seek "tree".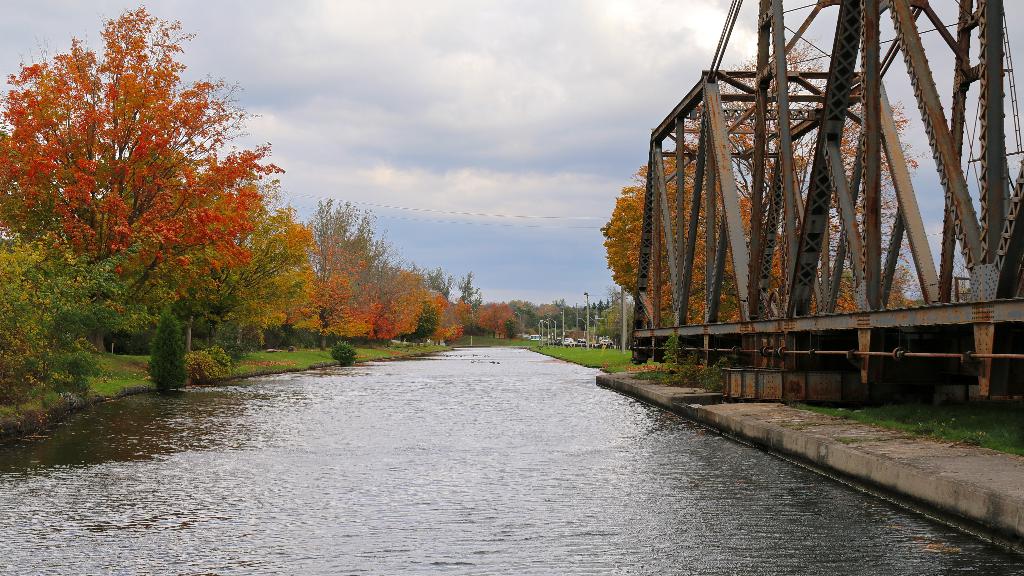
bbox(0, 217, 141, 408).
